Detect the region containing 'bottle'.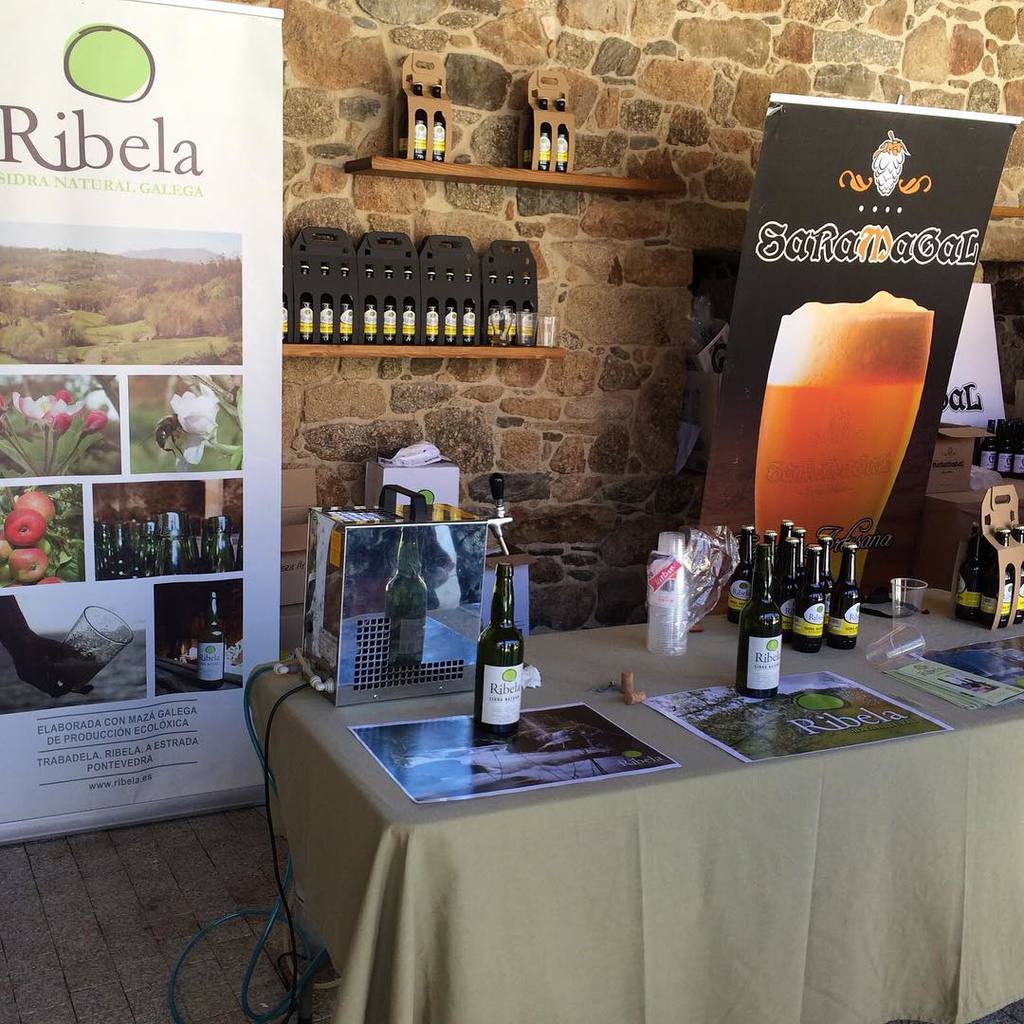
left=1018, top=418, right=1023, bottom=479.
